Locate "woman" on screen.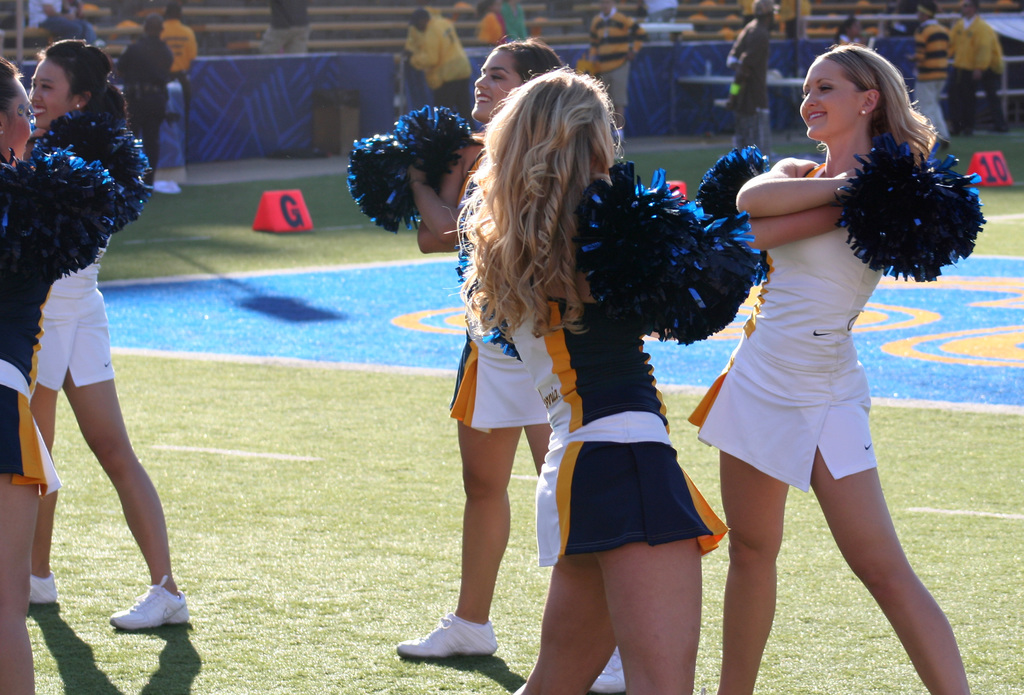
On screen at pyautogui.locateOnScreen(392, 38, 629, 691).
